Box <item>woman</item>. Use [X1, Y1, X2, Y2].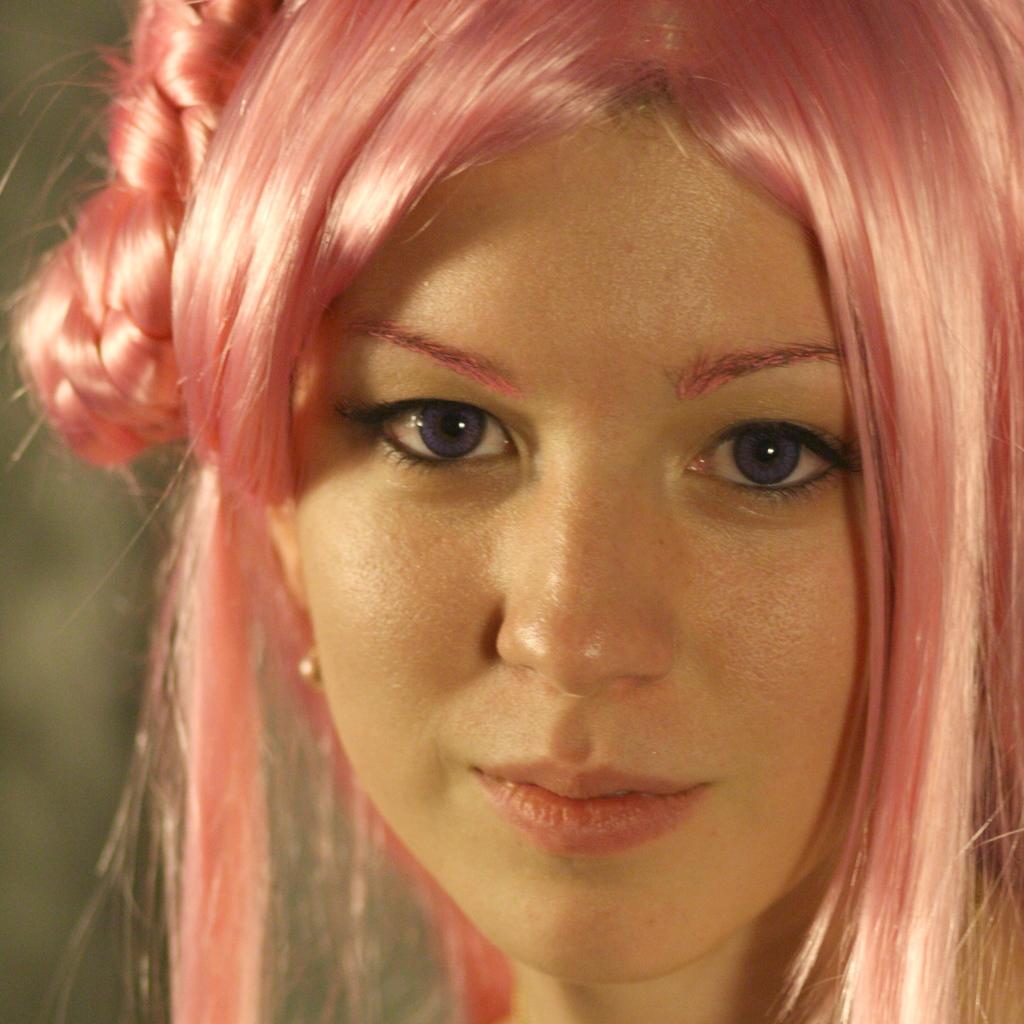
[6, 0, 1023, 1023].
